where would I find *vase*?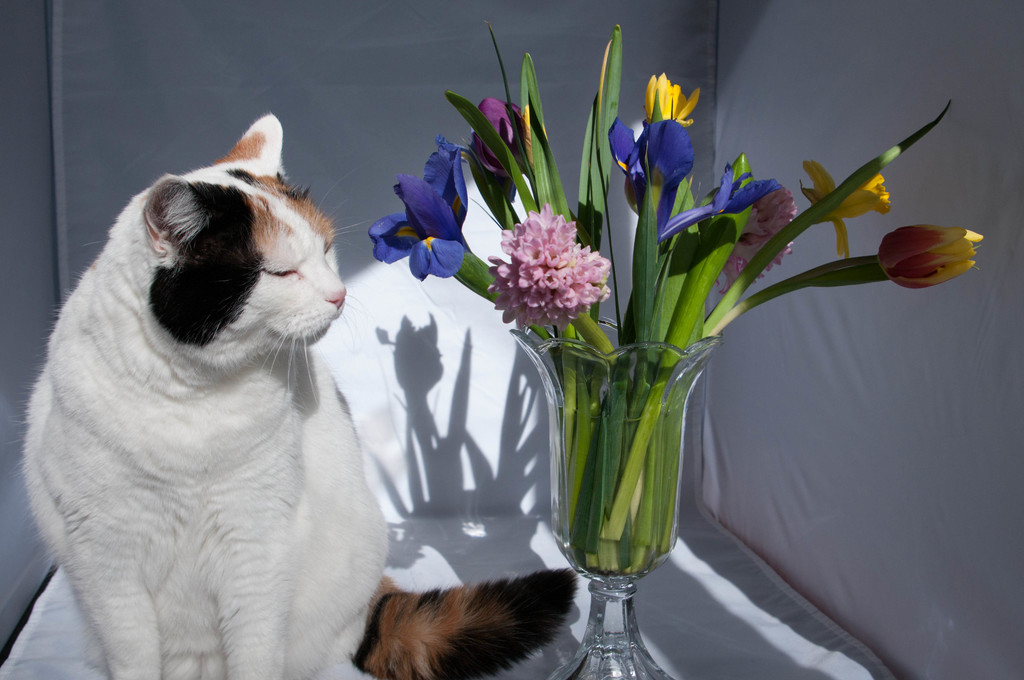
At pyautogui.locateOnScreen(509, 315, 724, 679).
